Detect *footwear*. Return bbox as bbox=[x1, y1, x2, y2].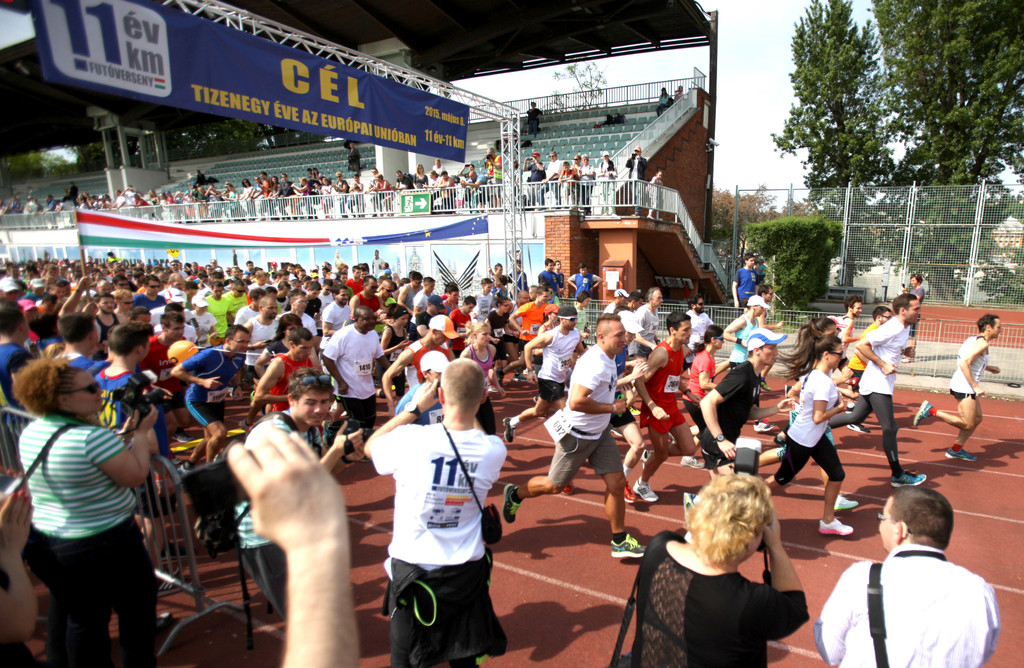
bbox=[631, 213, 639, 216].
